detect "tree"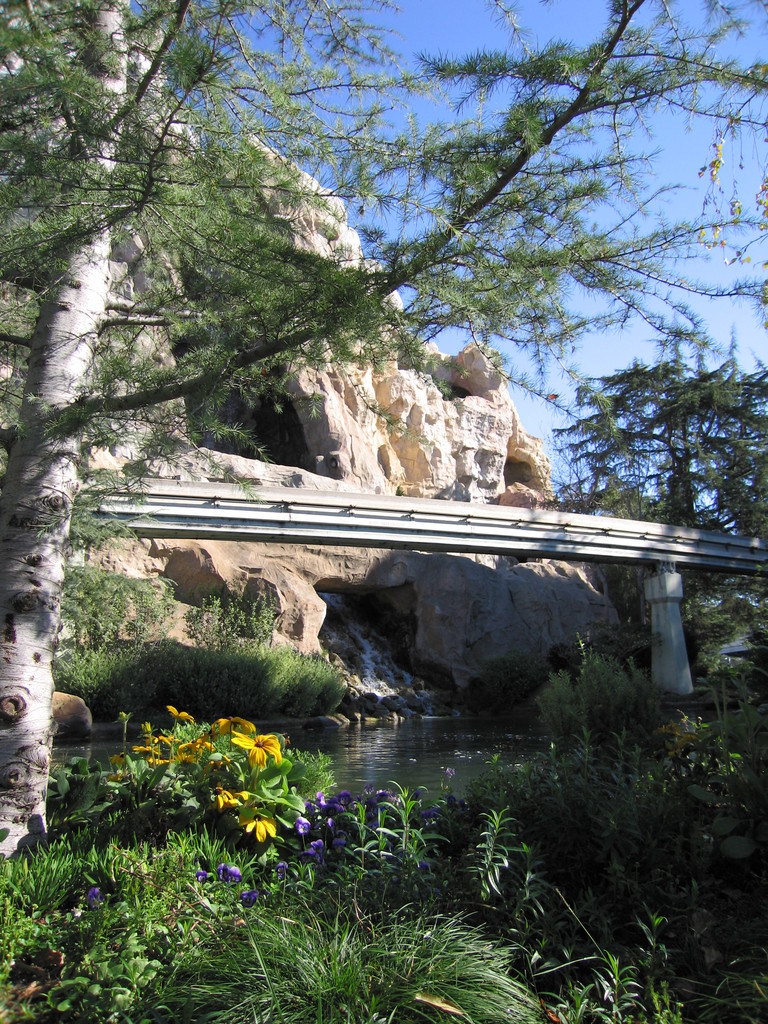
x1=534 y1=332 x2=767 y2=568
